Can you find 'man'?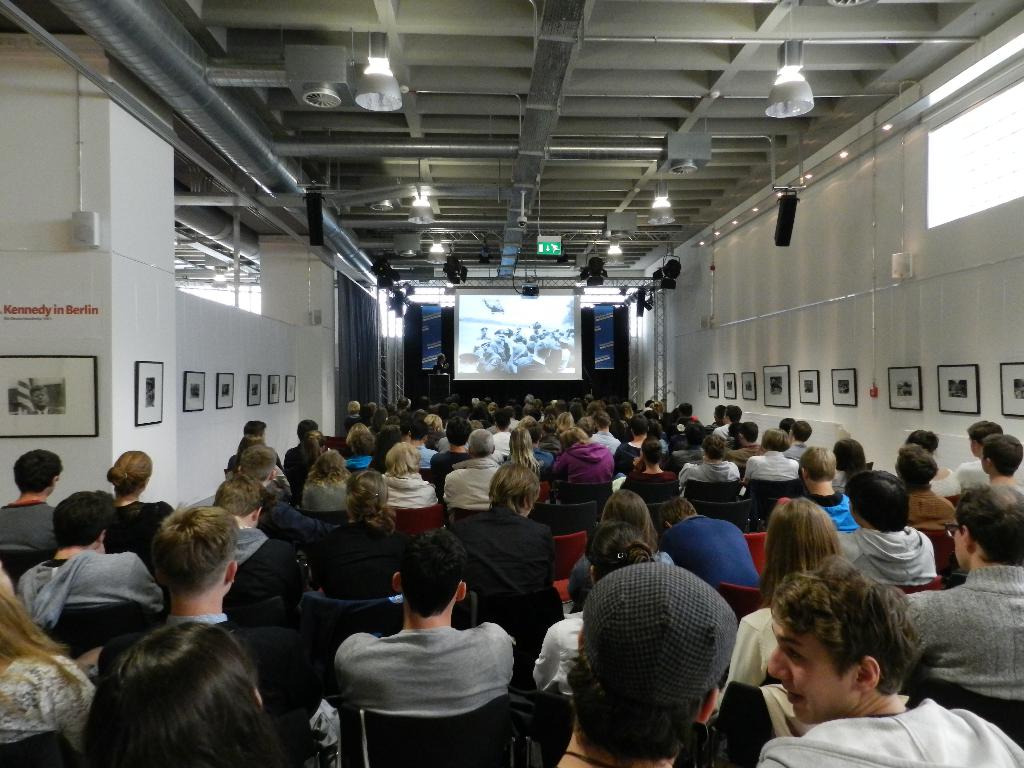
Yes, bounding box: (left=315, top=556, right=530, bottom=755).
